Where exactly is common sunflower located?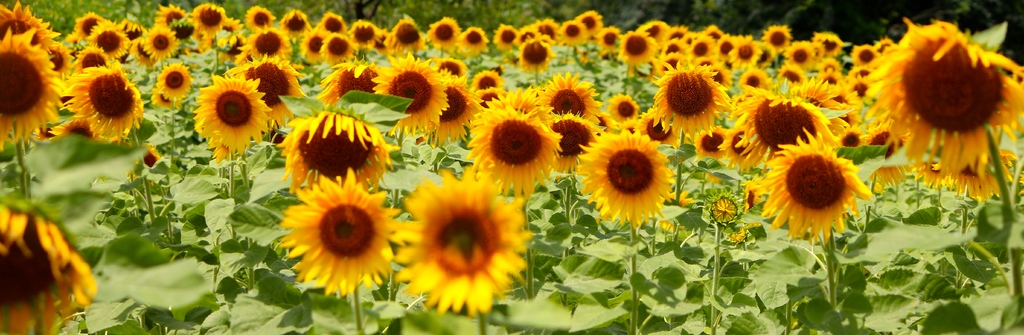
Its bounding box is <box>369,53,454,132</box>.
